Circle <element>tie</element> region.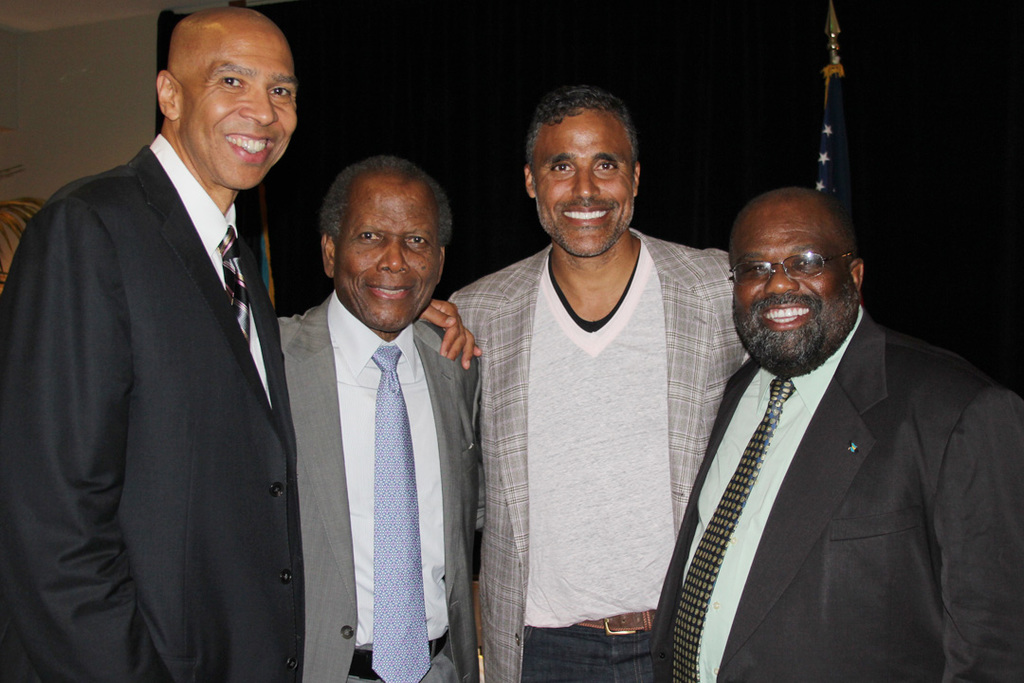
Region: 212, 226, 246, 349.
